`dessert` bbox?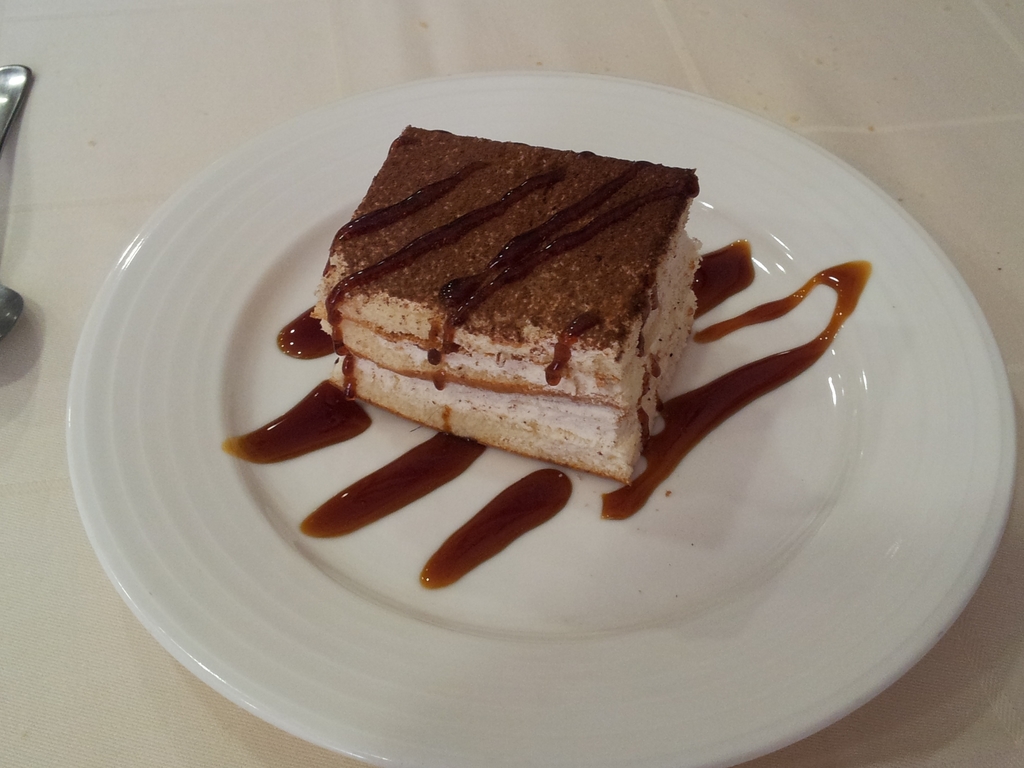
crop(312, 125, 707, 484)
